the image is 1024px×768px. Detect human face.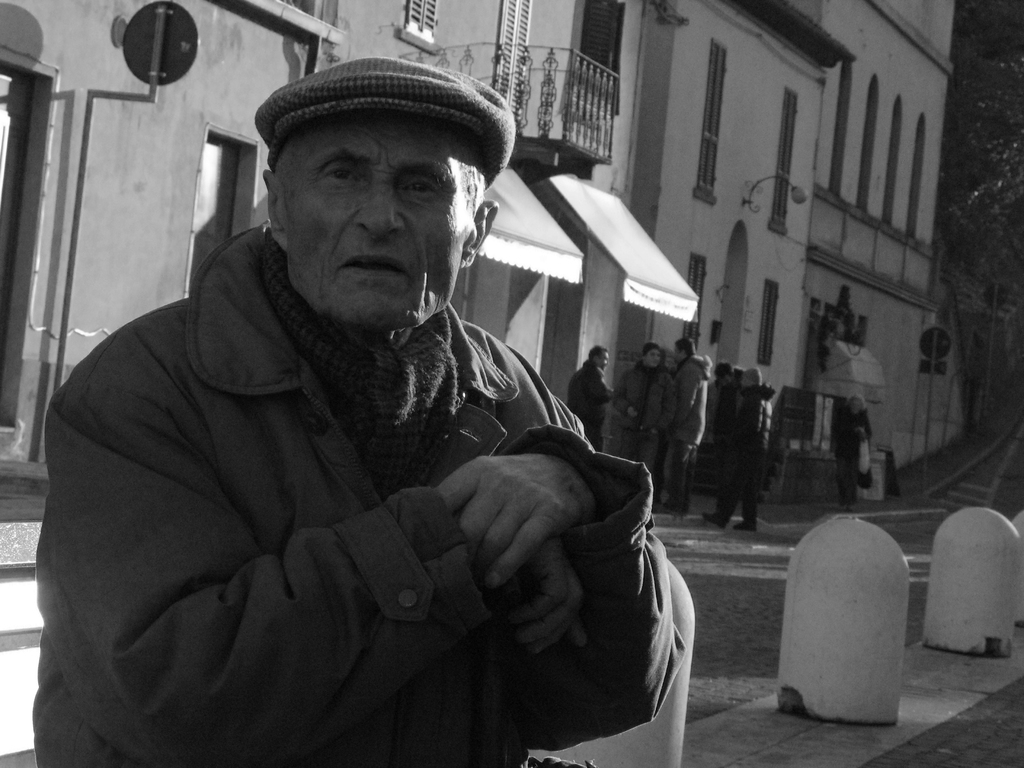
Detection: x1=598 y1=353 x2=609 y2=367.
